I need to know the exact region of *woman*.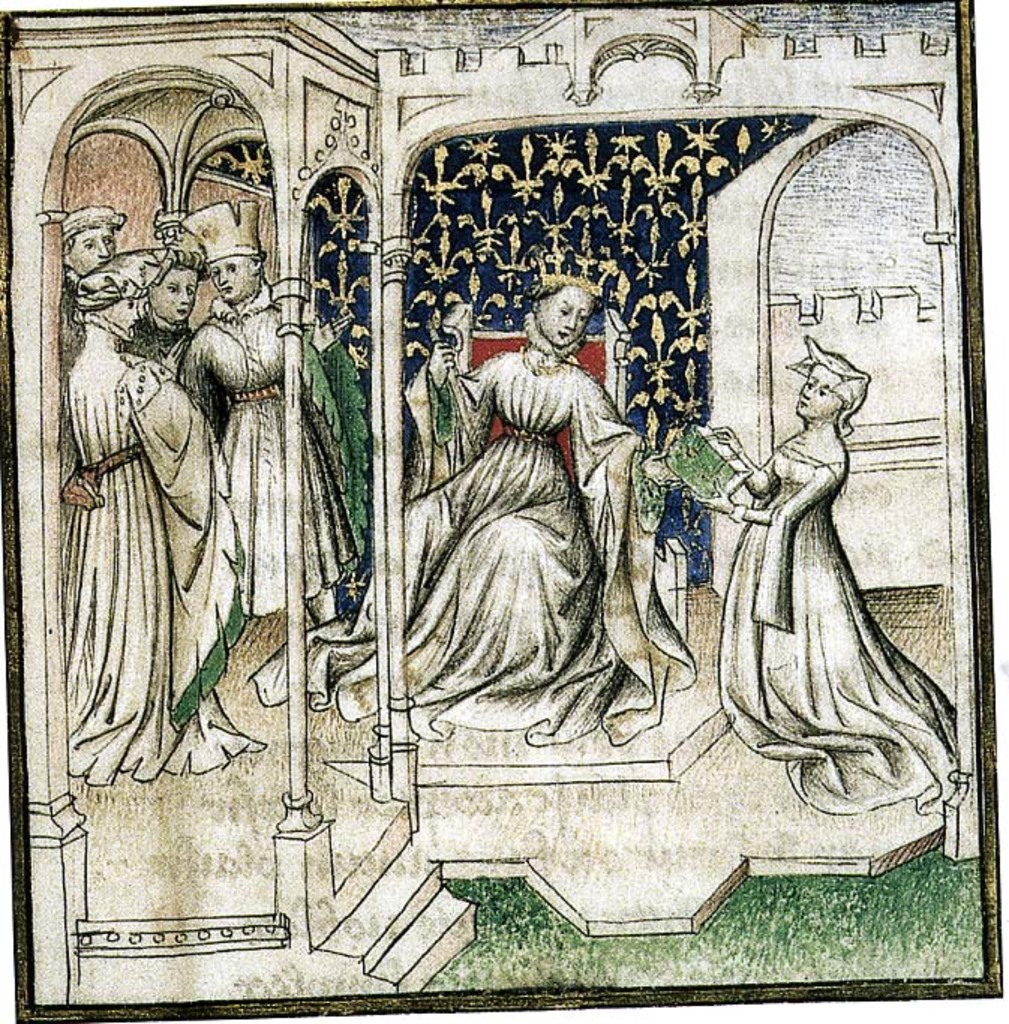
Region: (61,252,252,778).
